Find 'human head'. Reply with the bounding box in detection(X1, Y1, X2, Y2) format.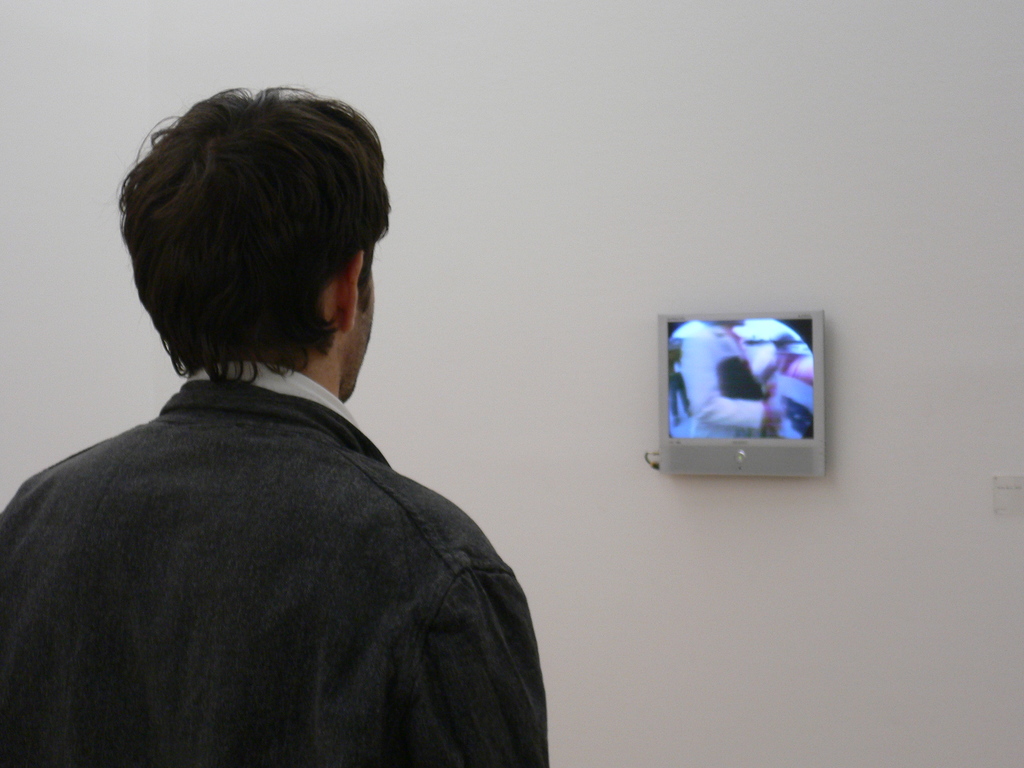
detection(109, 71, 389, 417).
